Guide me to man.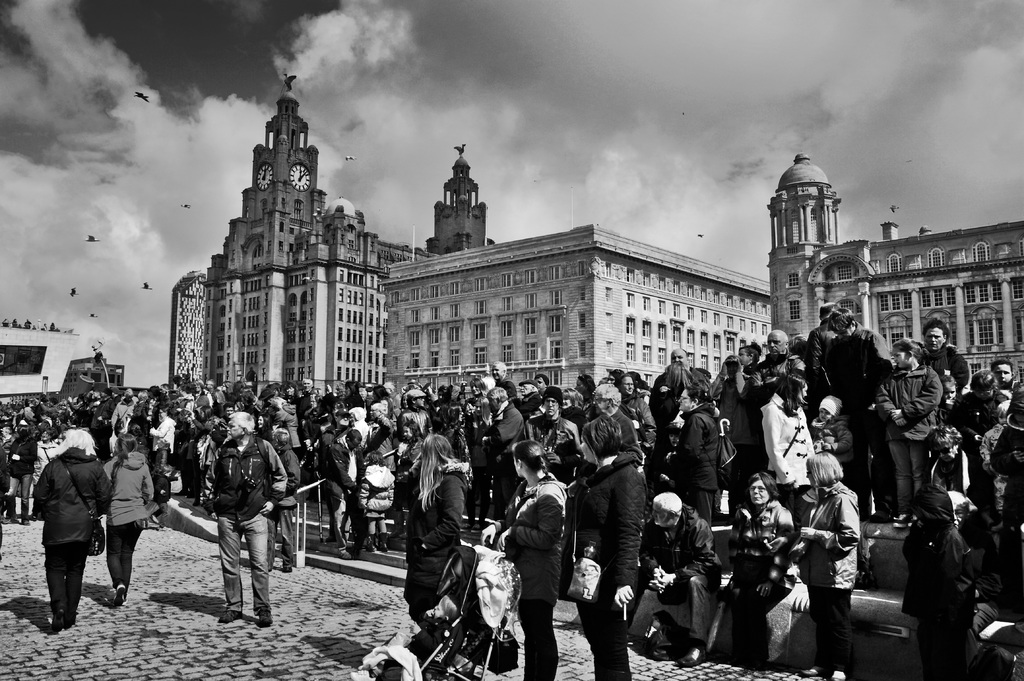
Guidance: l=30, t=417, r=124, b=629.
